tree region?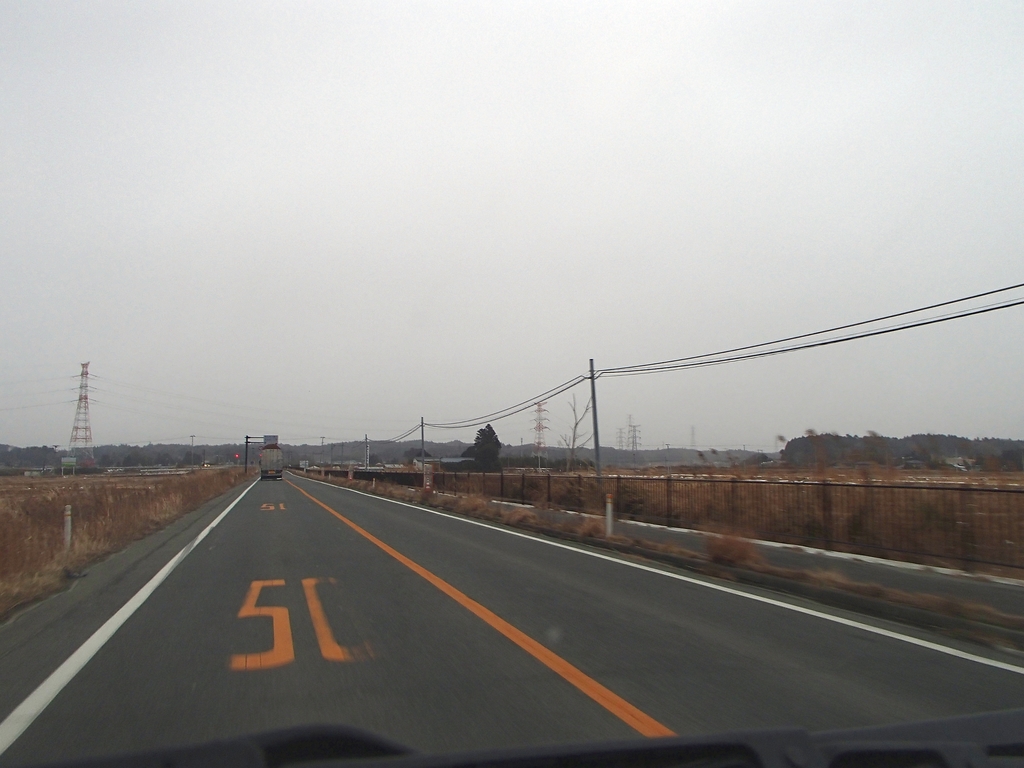
[133, 454, 144, 468]
